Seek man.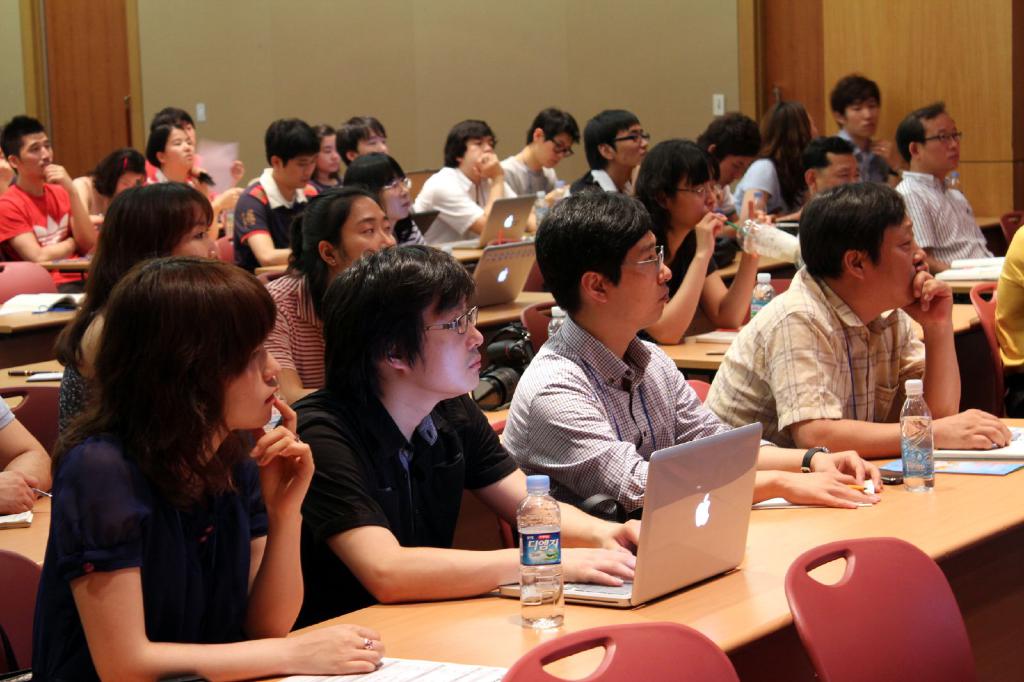
detection(997, 212, 1023, 425).
